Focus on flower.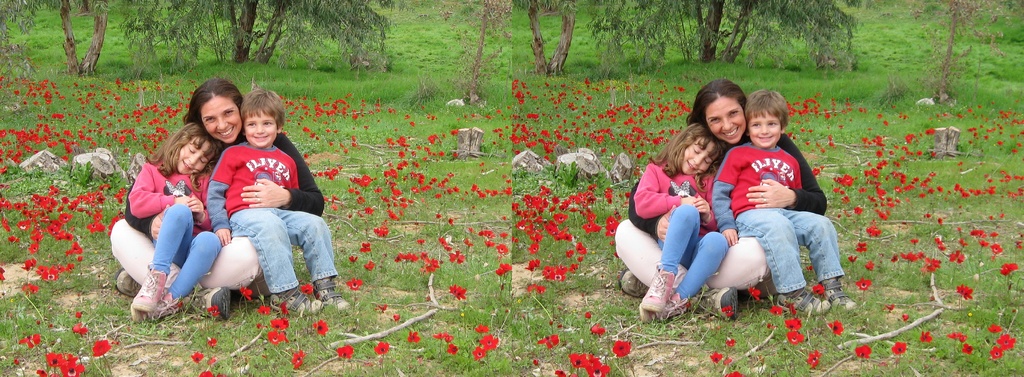
Focused at box(93, 340, 109, 362).
